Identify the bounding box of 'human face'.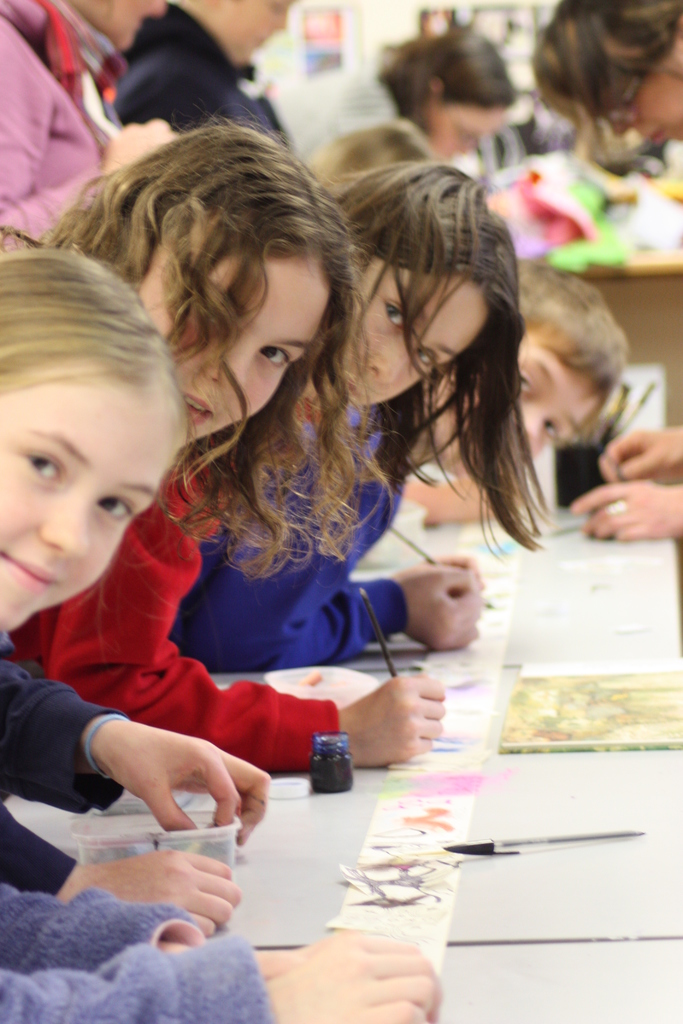
(429,332,609,472).
